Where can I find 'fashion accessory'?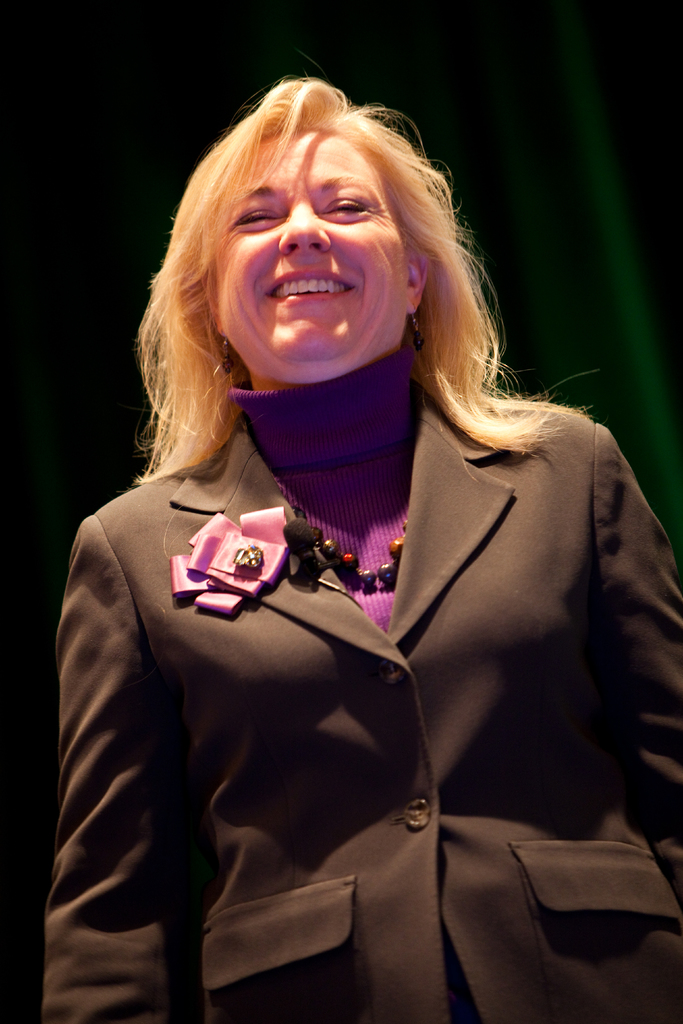
You can find it at [324,521,409,600].
